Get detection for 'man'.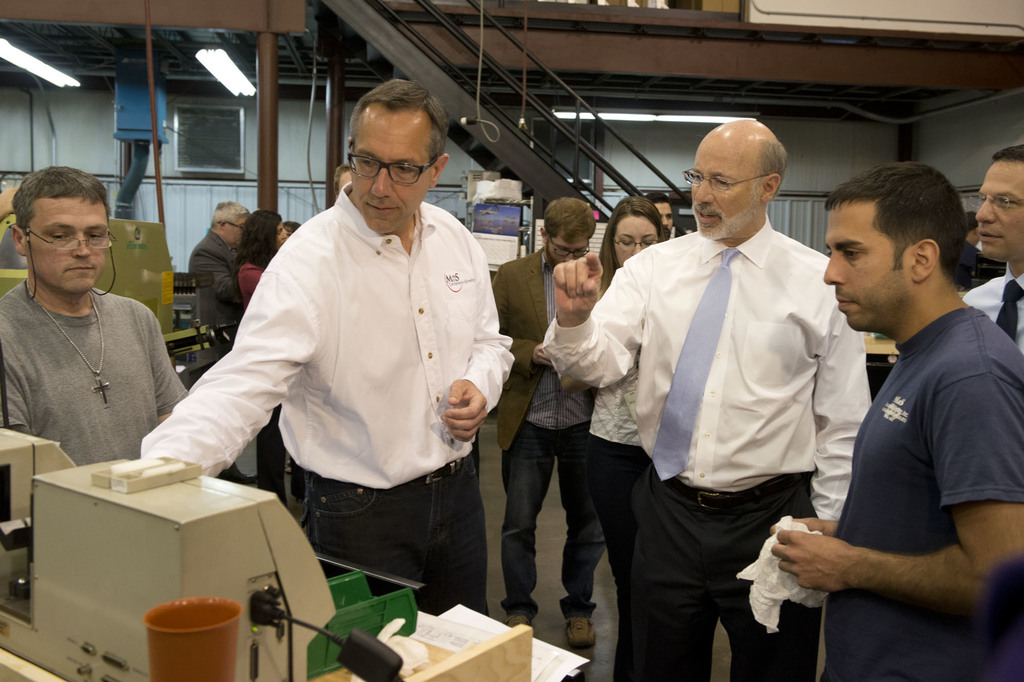
Detection: bbox(128, 74, 515, 620).
